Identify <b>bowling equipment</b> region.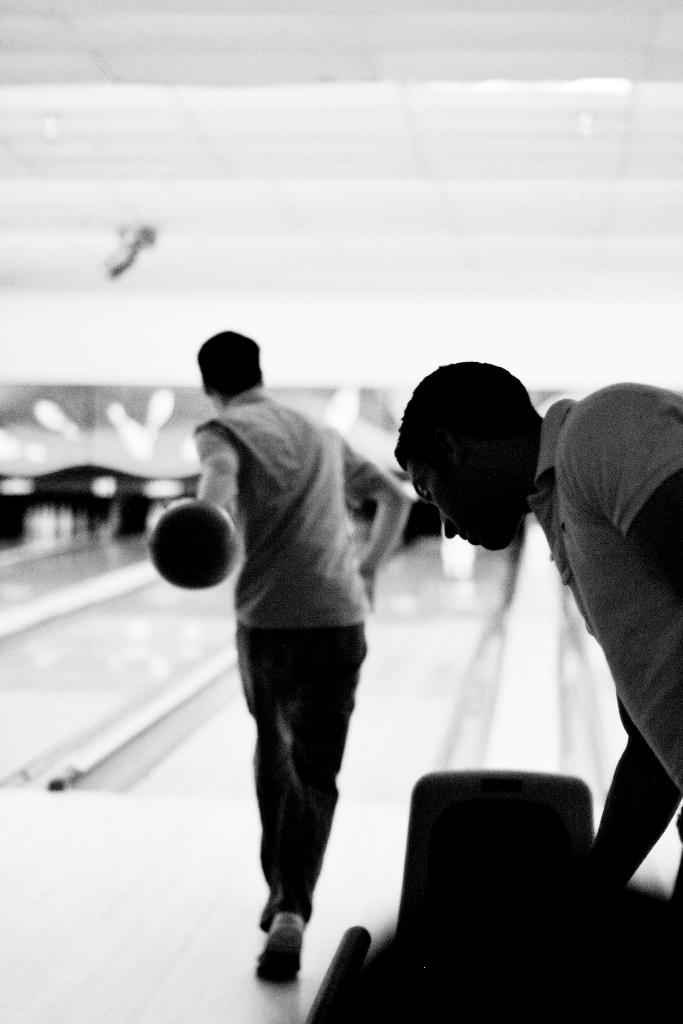
Region: {"x1": 146, "y1": 507, "x2": 250, "y2": 596}.
